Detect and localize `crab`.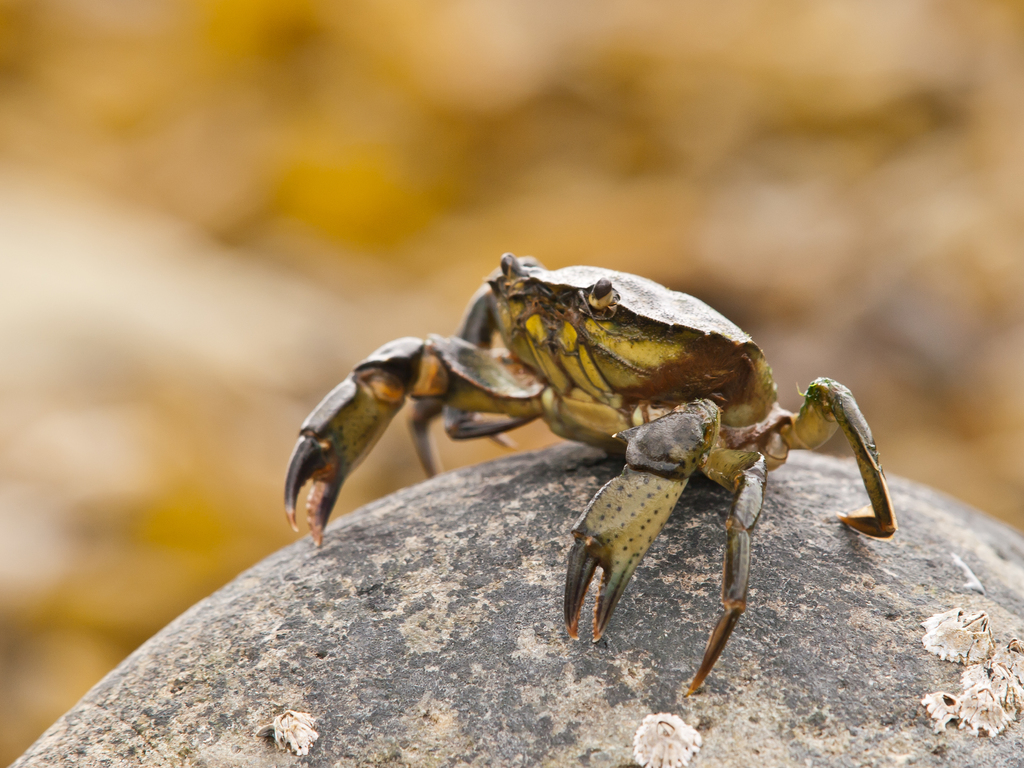
Localized at 278/244/910/692.
